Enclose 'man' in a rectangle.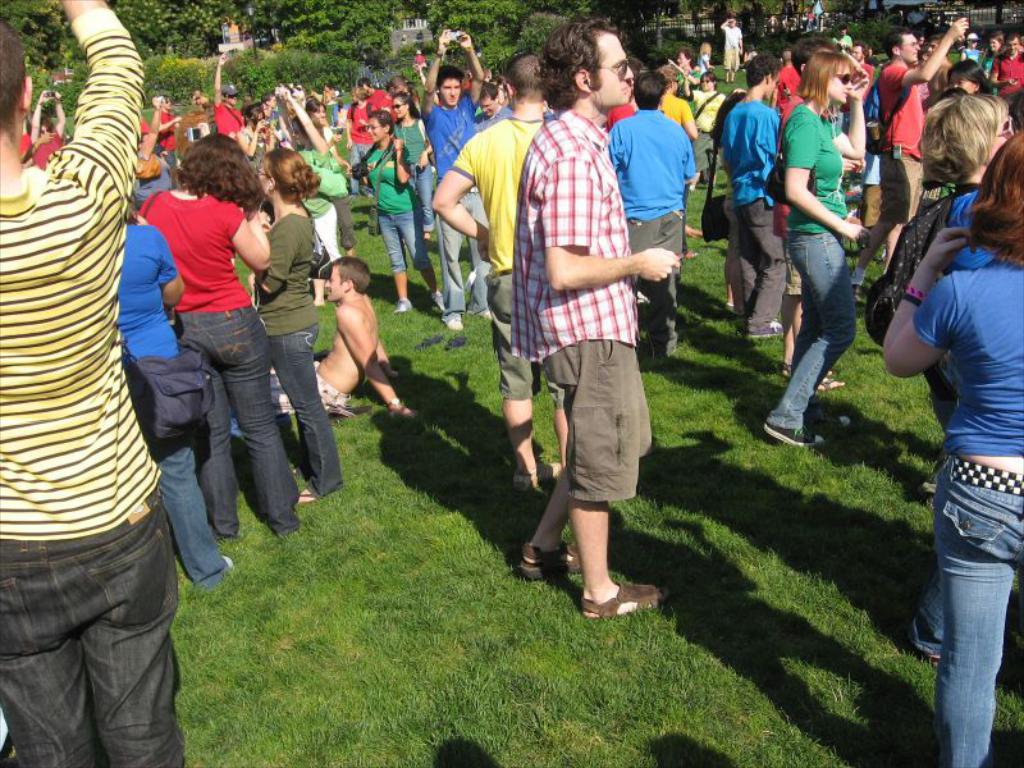
detection(422, 28, 484, 332).
